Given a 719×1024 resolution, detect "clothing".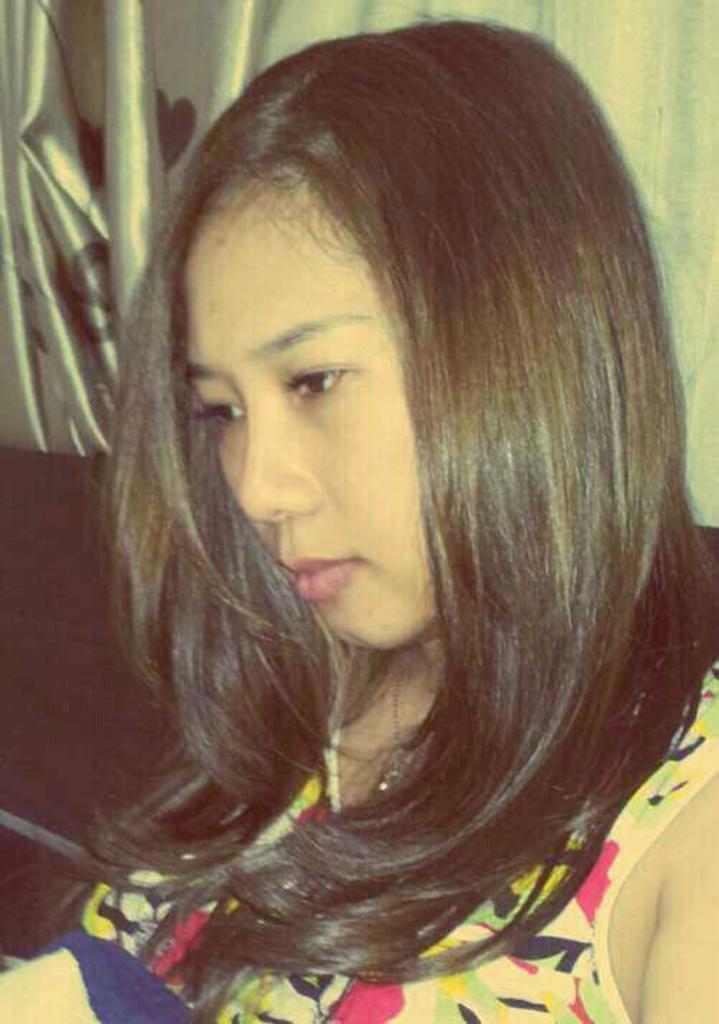
[left=0, top=630, right=718, bottom=1023].
